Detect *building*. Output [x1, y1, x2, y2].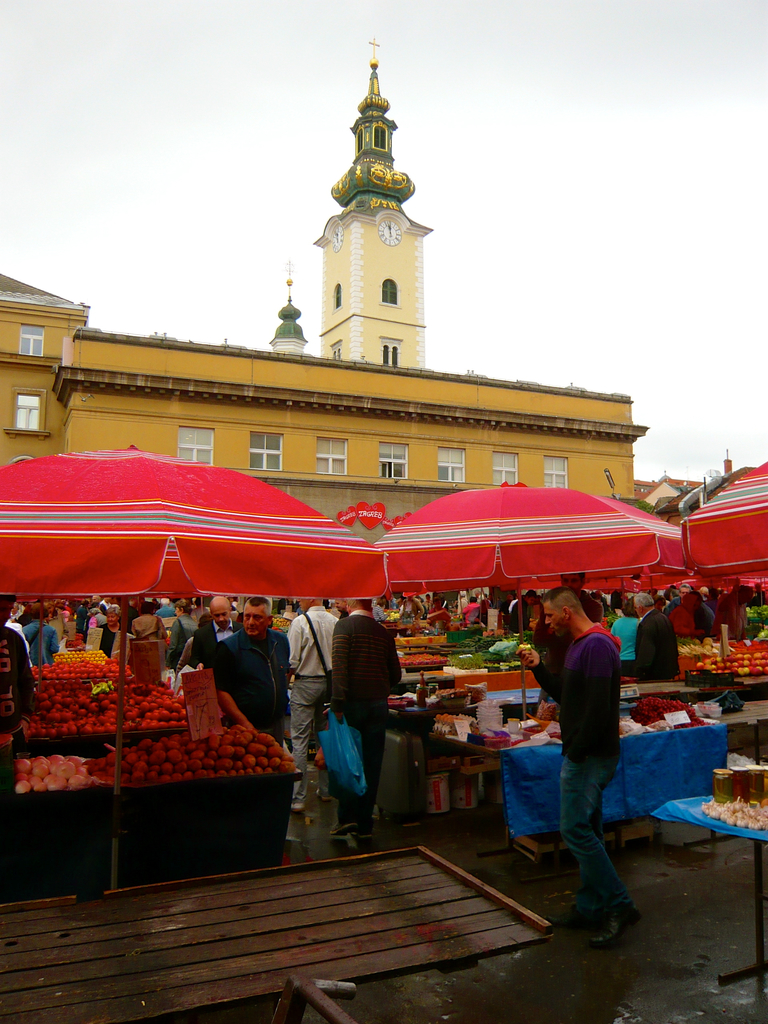
[0, 33, 647, 540].
